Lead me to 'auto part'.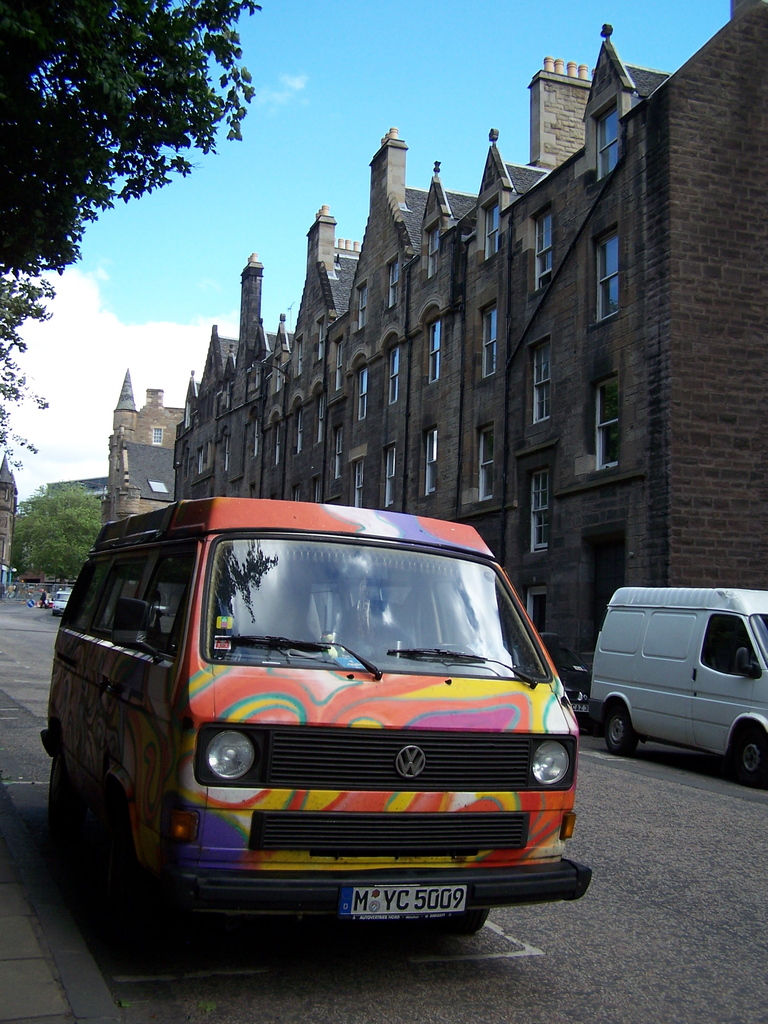
Lead to 530,731,568,784.
